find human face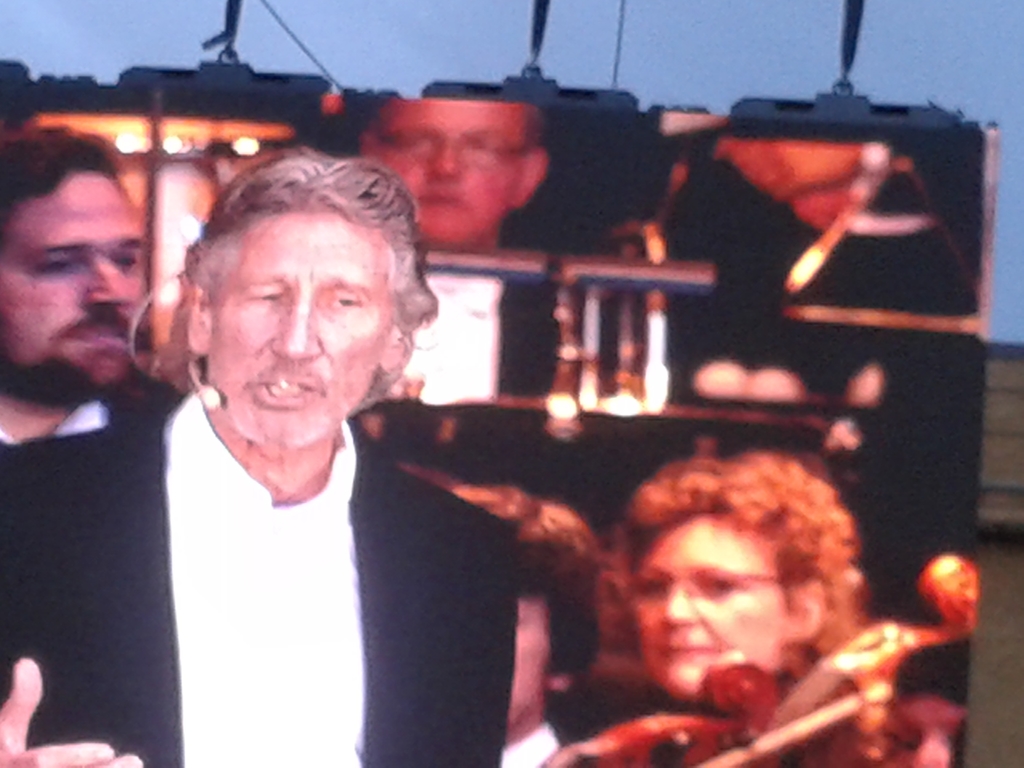
[641,515,776,707]
